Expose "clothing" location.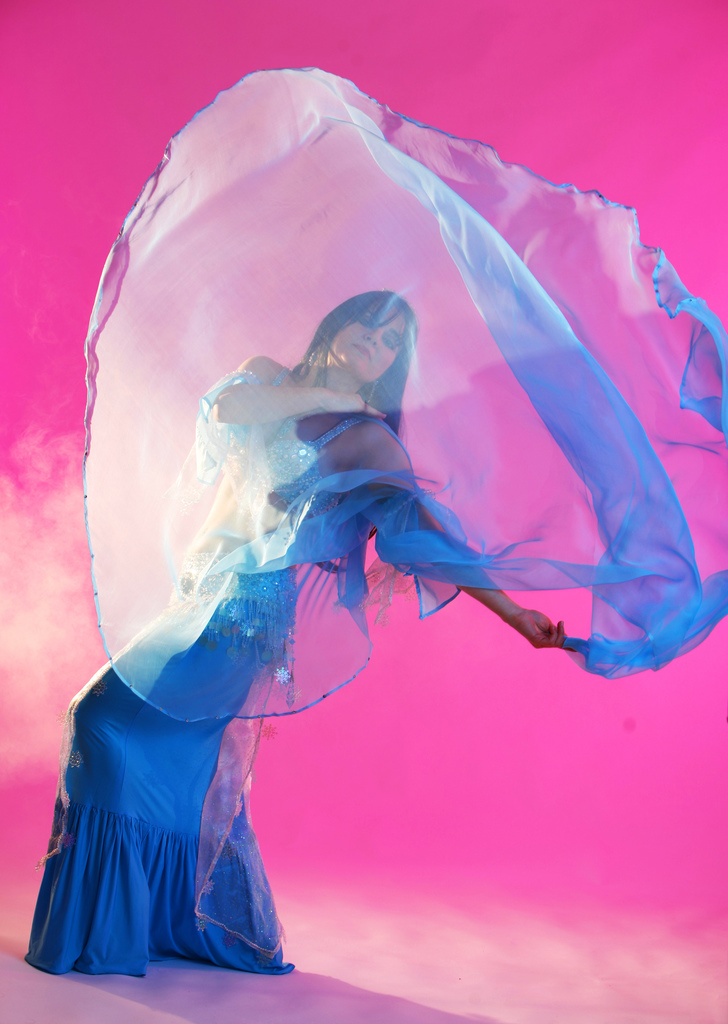
Exposed at (24, 413, 546, 984).
